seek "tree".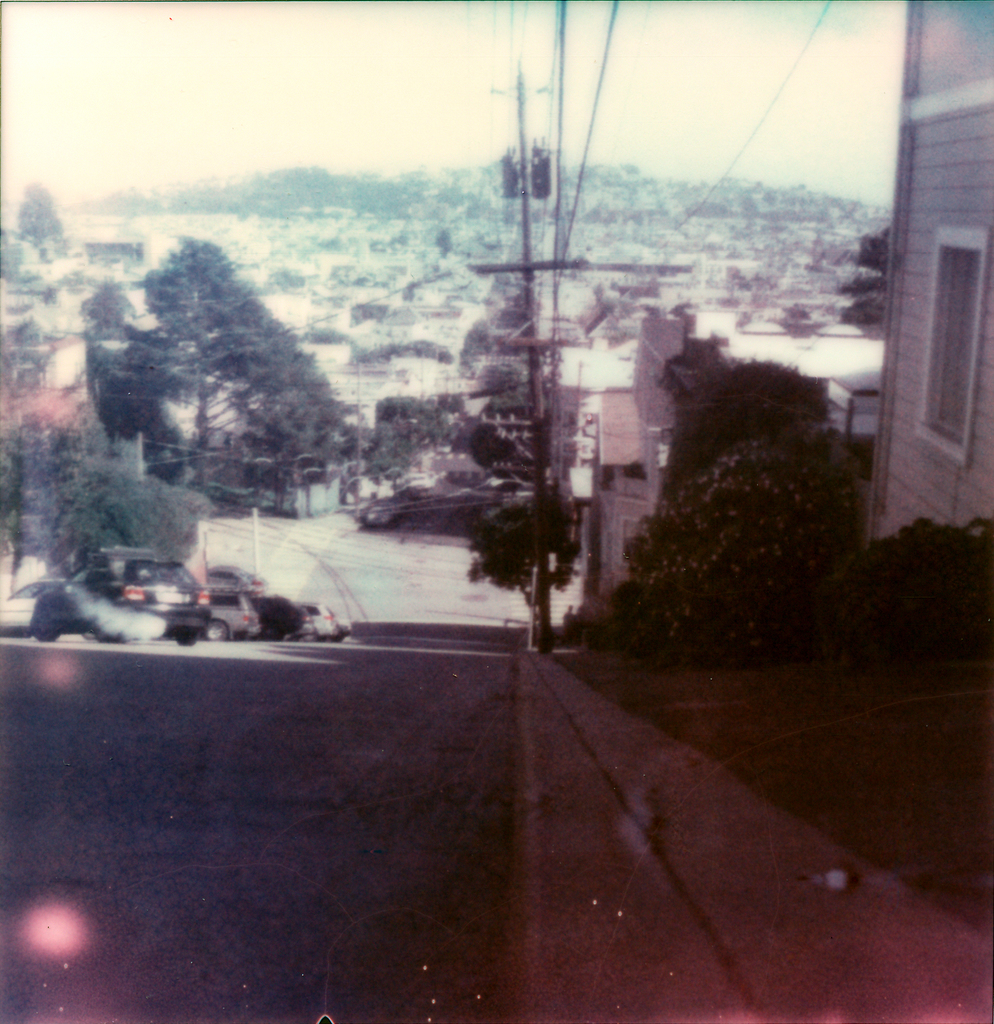
detection(353, 392, 449, 438).
